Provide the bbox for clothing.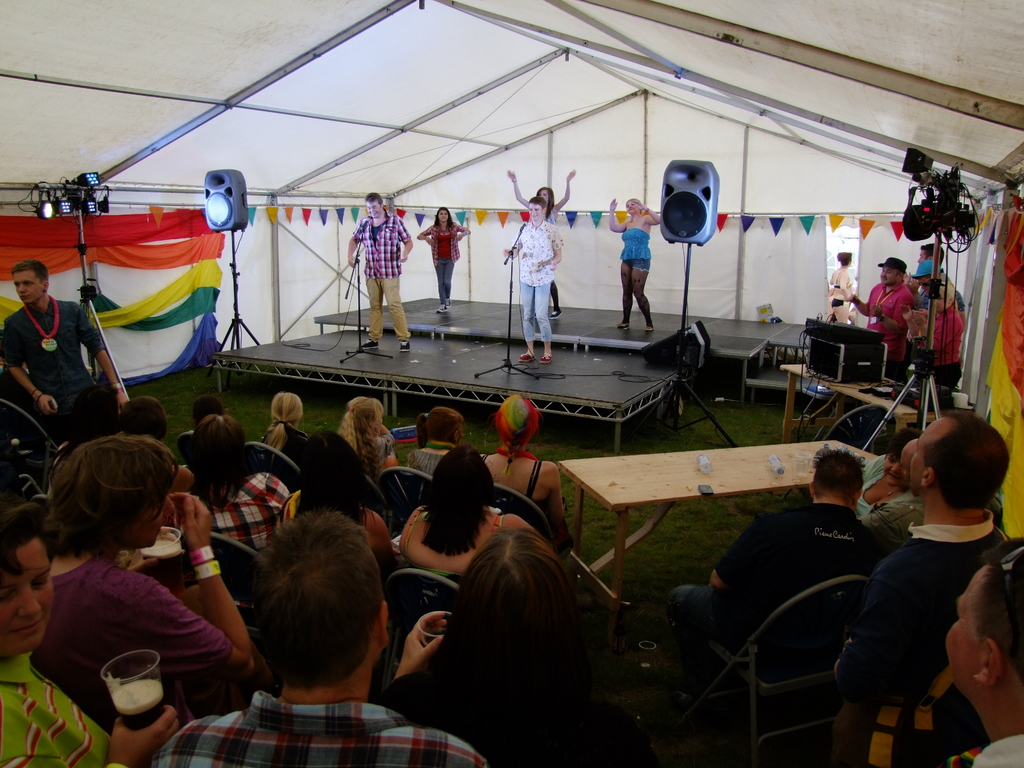
pyautogui.locateOnScreen(0, 298, 104, 426).
